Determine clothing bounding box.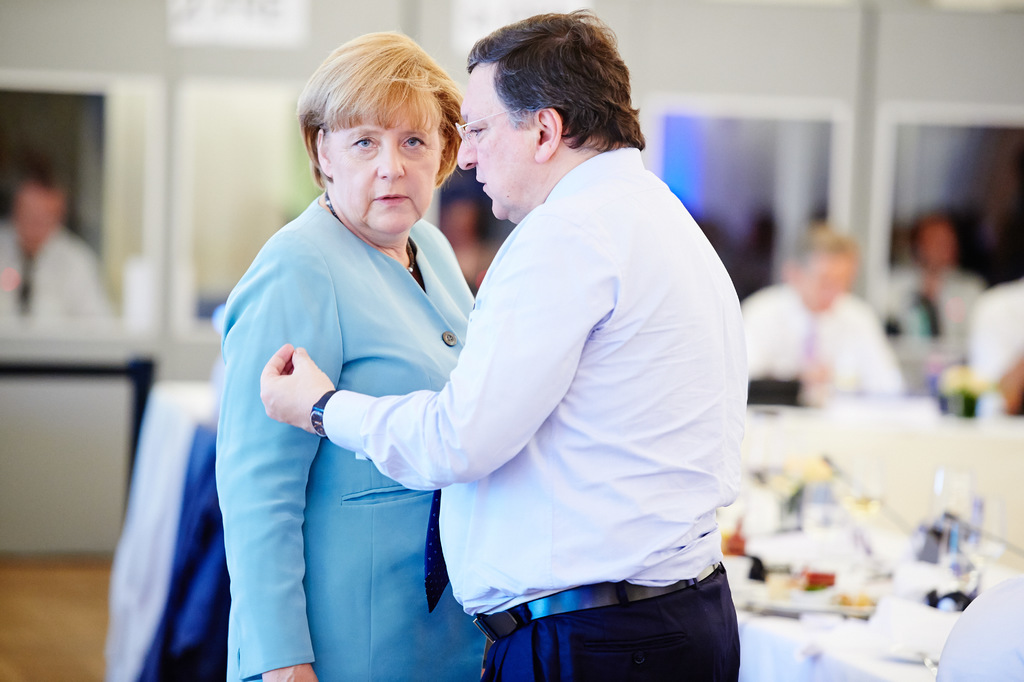
Determined: l=887, t=269, r=985, b=345.
